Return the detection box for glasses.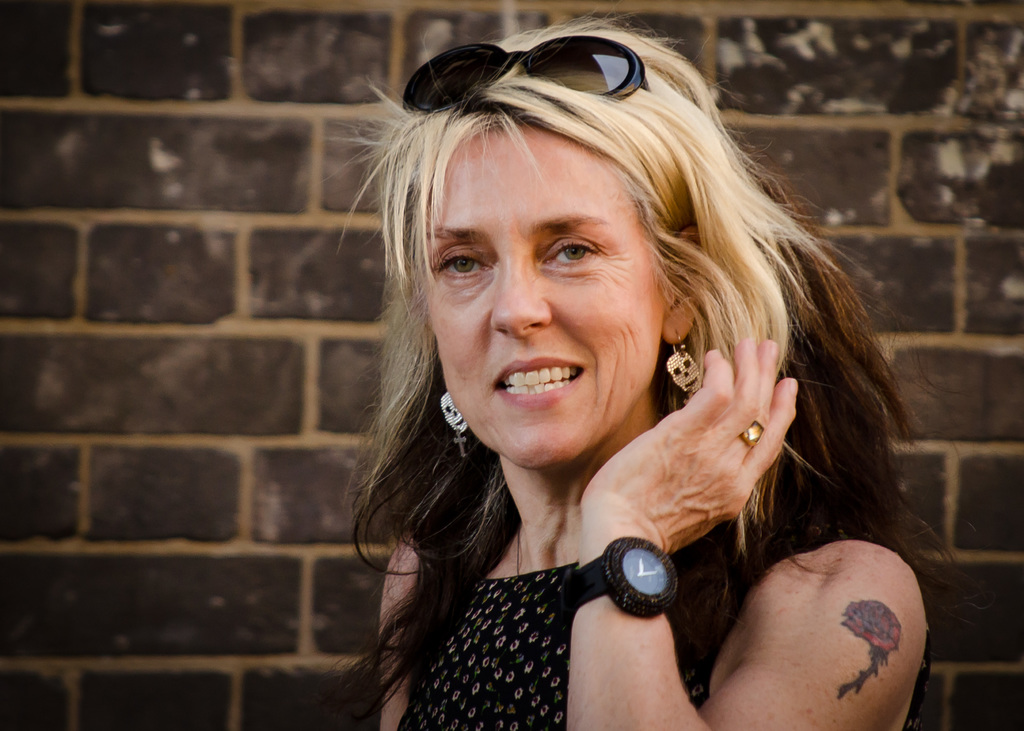
400/40/652/106.
